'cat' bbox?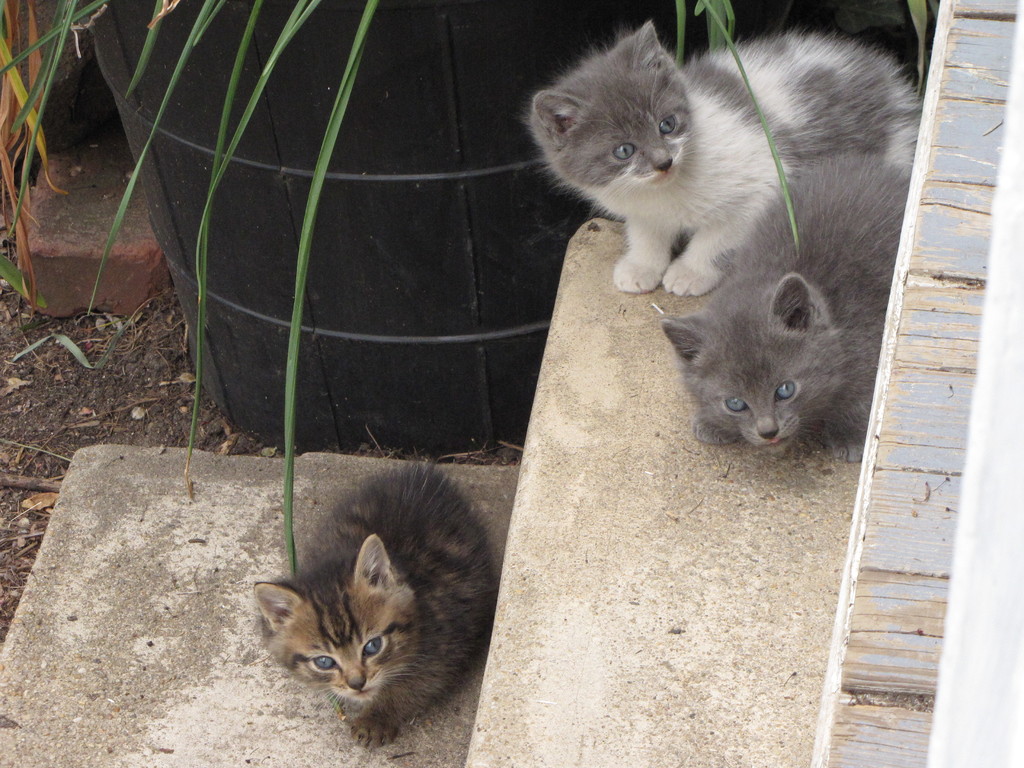
248/460/507/749
